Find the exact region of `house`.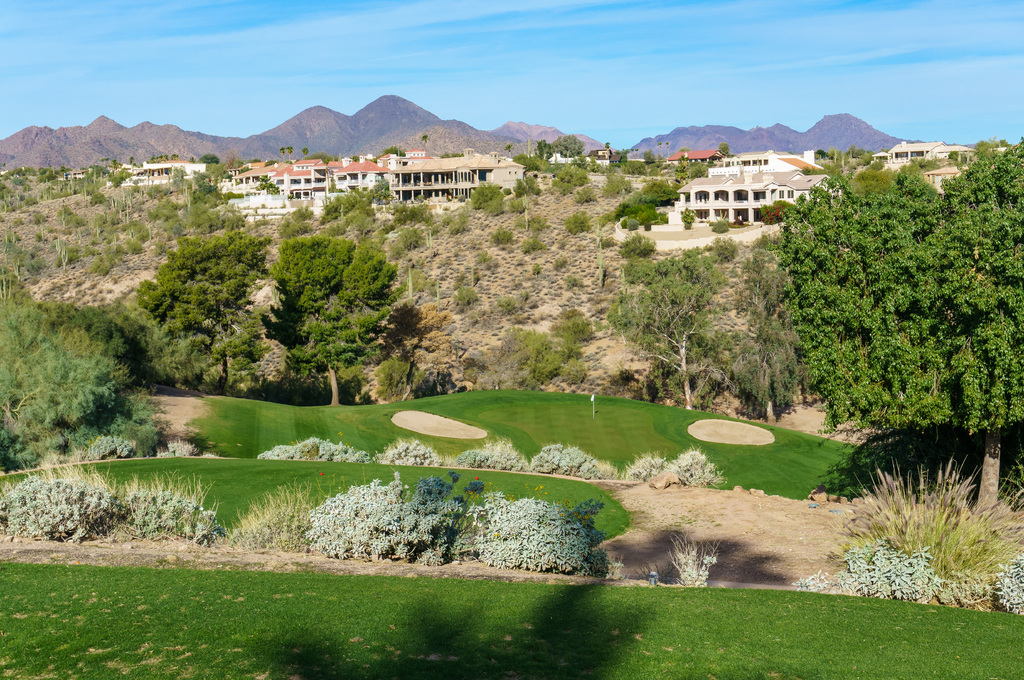
Exact region: {"x1": 399, "y1": 145, "x2": 533, "y2": 205}.
